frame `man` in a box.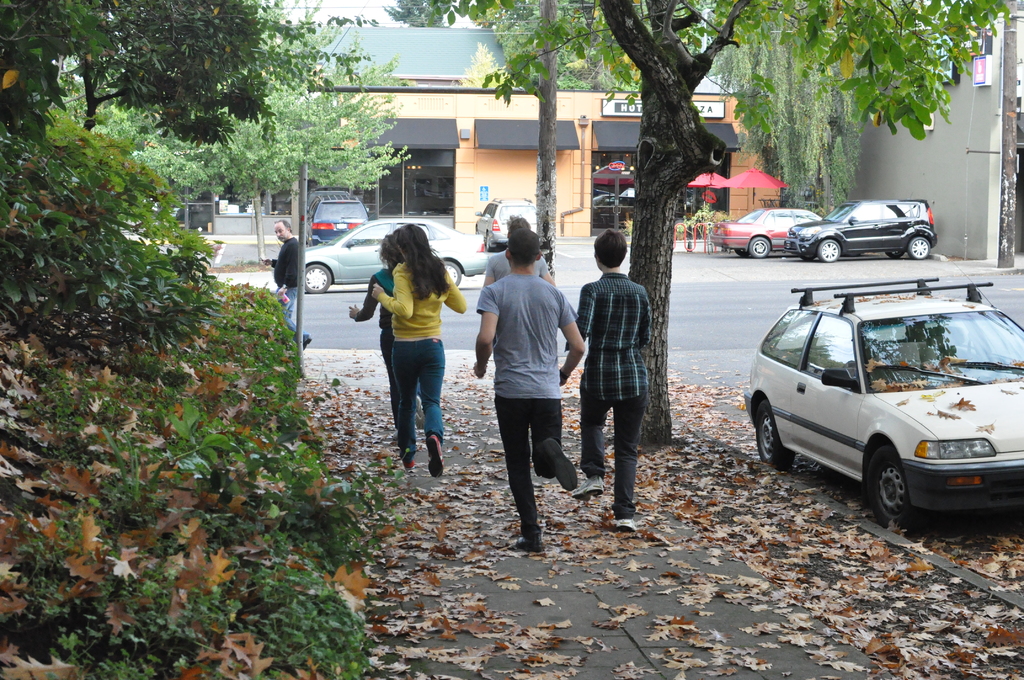
<box>255,220,303,351</box>.
